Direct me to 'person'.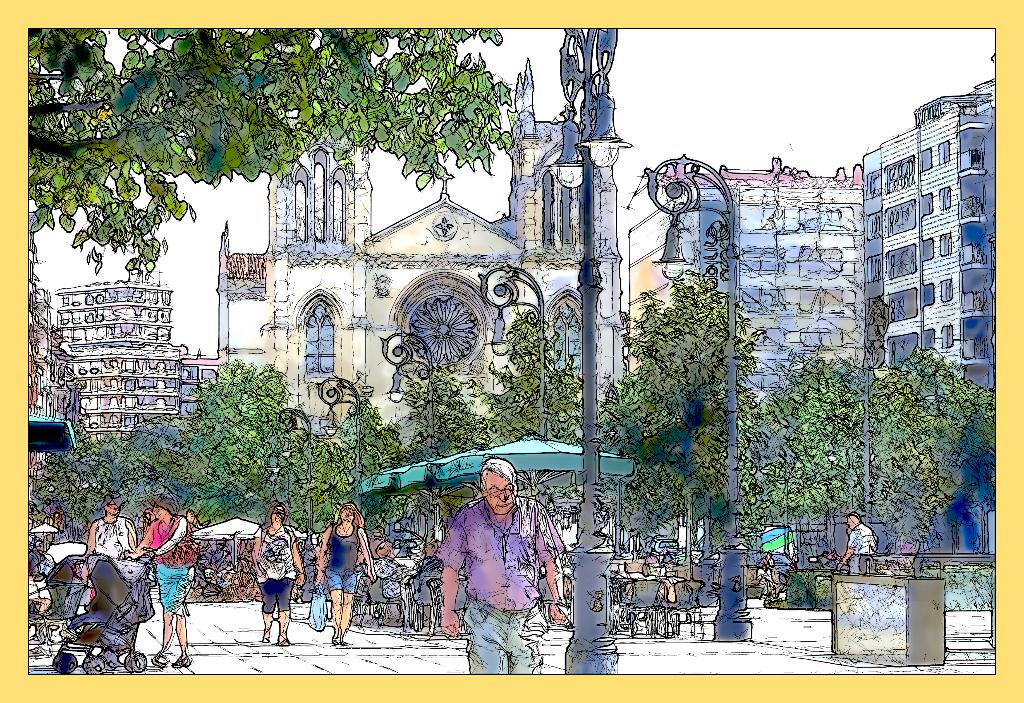
Direction: (x1=437, y1=451, x2=573, y2=674).
